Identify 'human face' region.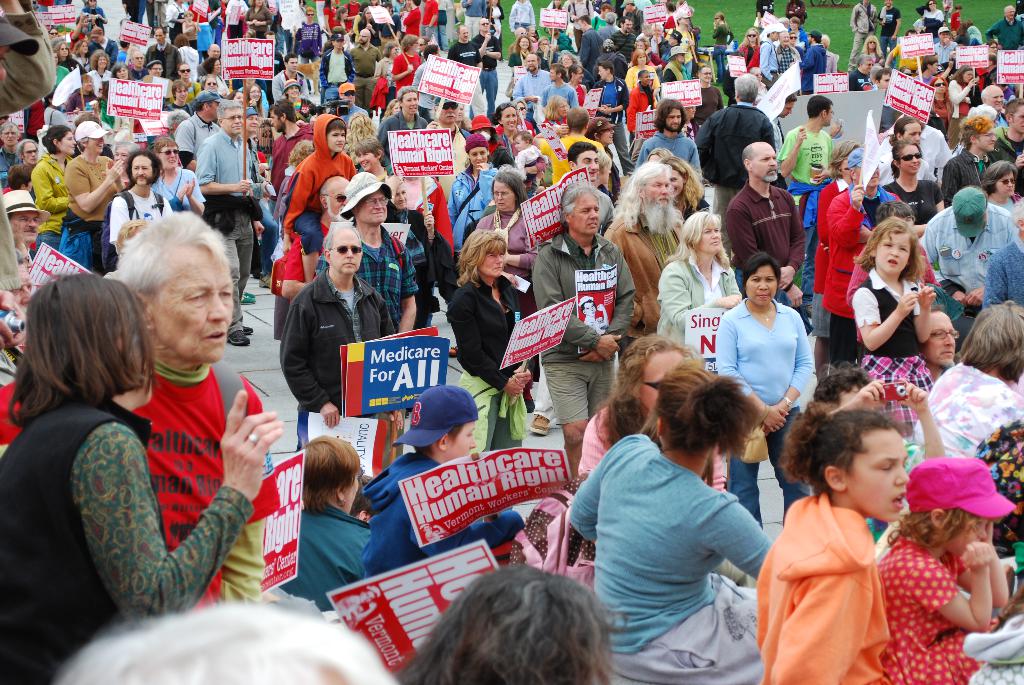
Region: l=27, t=180, r=33, b=192.
